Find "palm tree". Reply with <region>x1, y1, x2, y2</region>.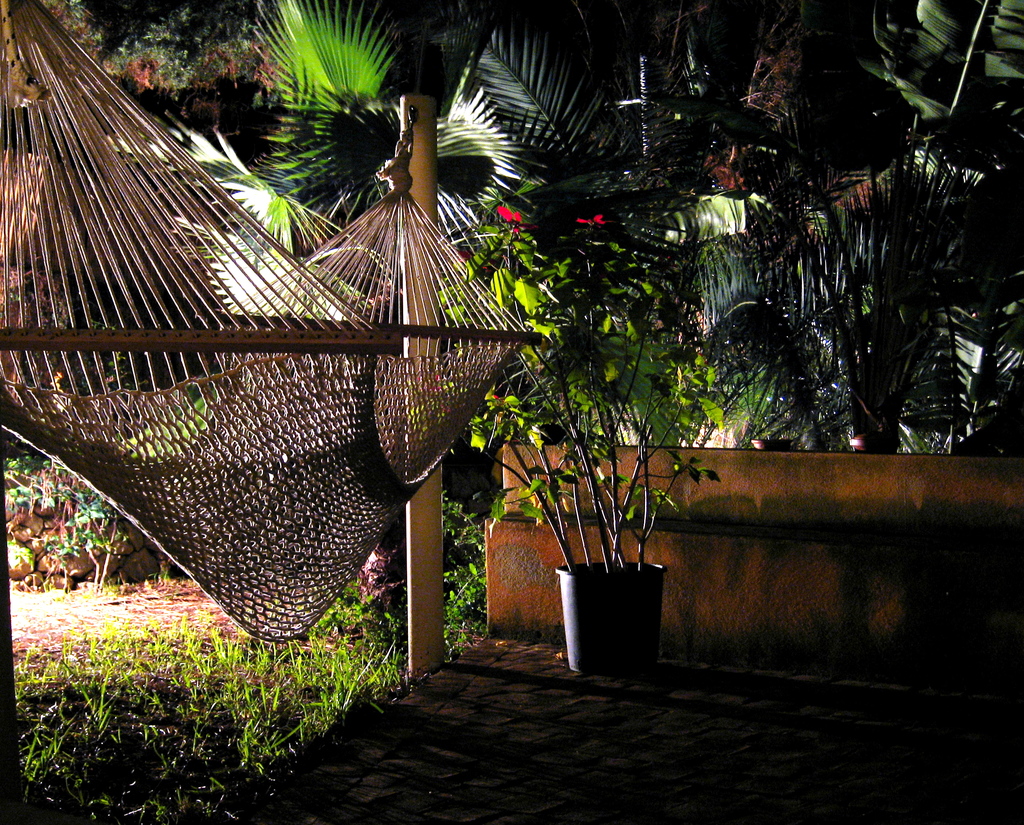
<region>104, 0, 1023, 463</region>.
